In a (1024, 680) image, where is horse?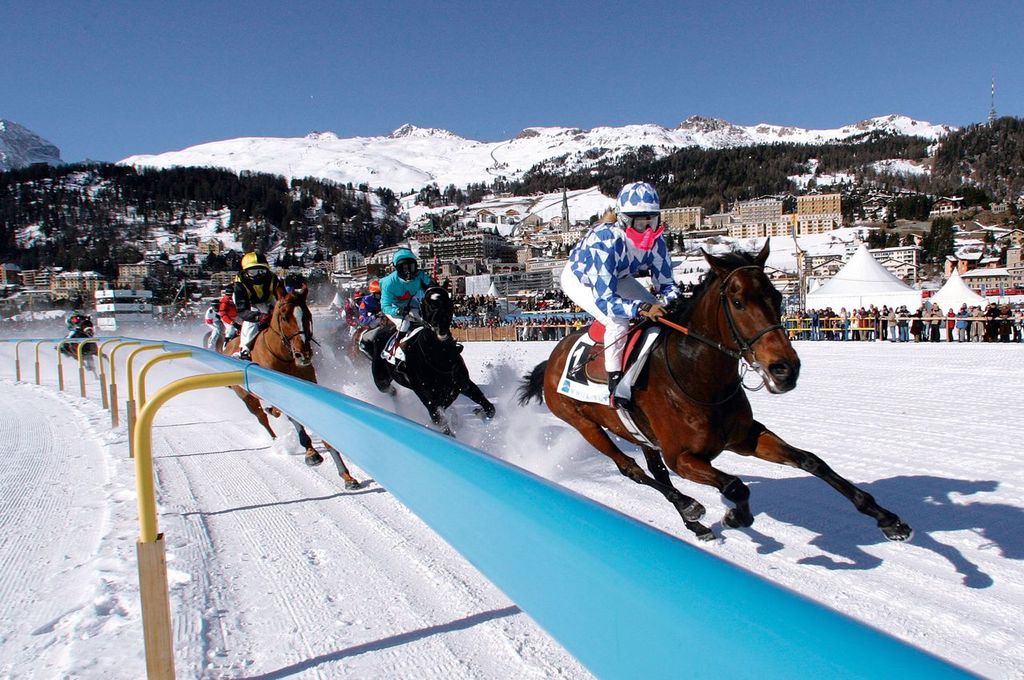
(left=329, top=324, right=350, bottom=362).
